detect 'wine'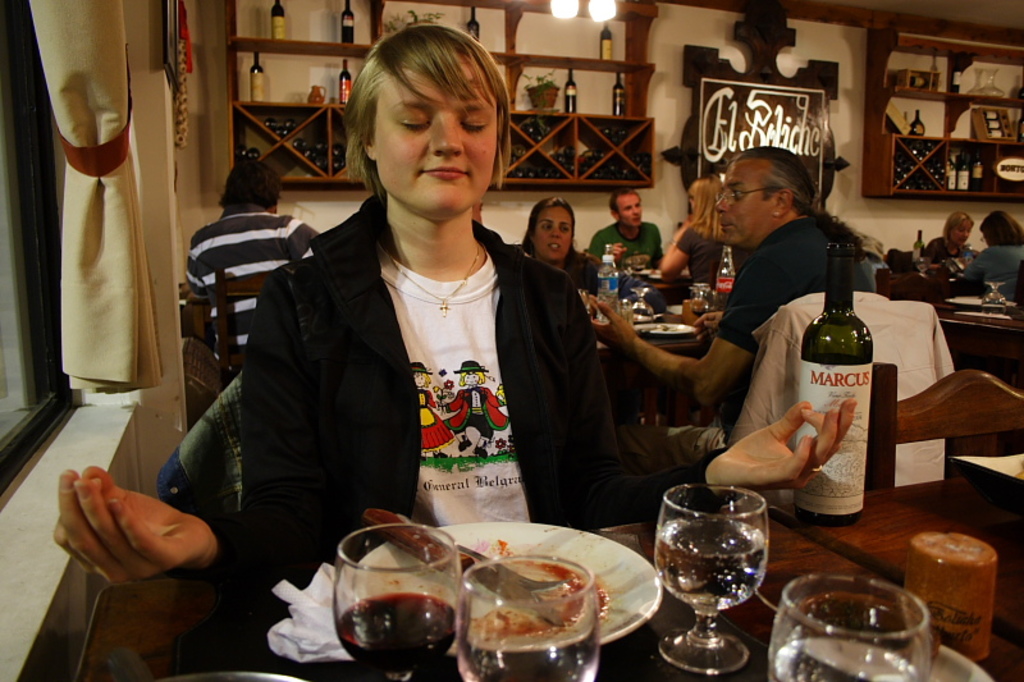
box=[913, 230, 925, 265]
